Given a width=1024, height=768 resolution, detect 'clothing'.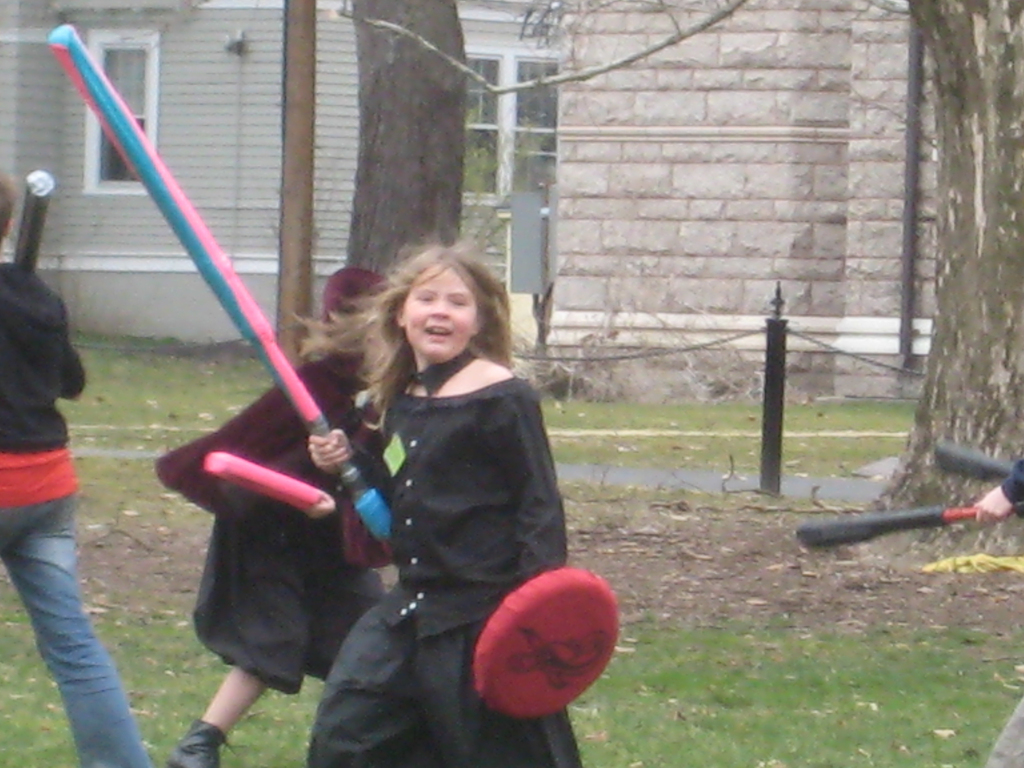
[0,249,155,767].
